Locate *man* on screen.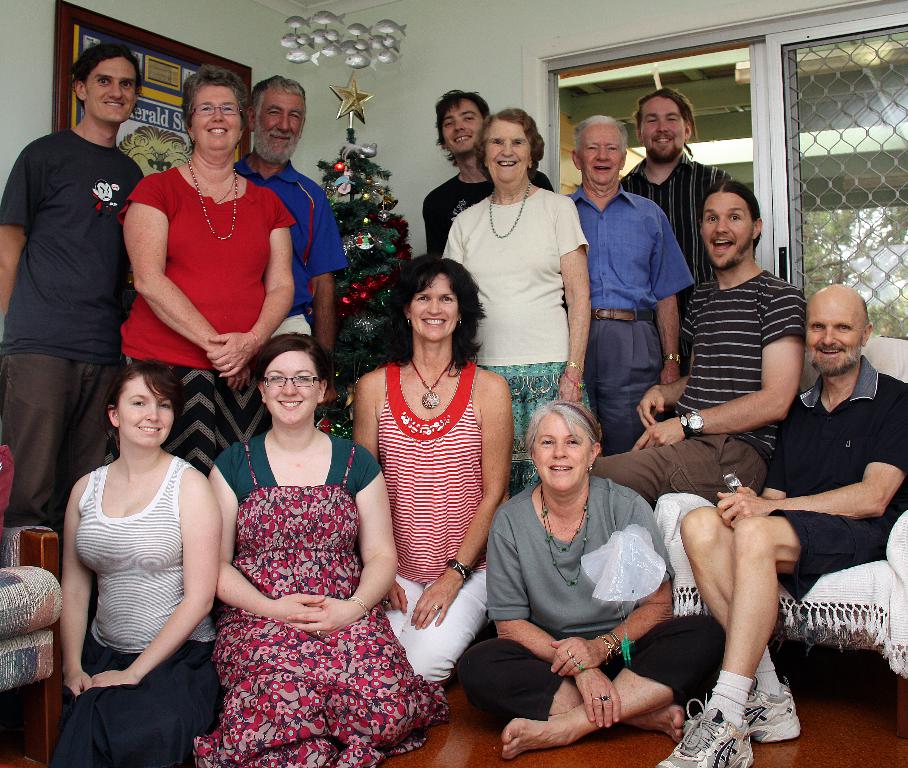
On screen at {"left": 564, "top": 114, "right": 696, "bottom": 456}.
